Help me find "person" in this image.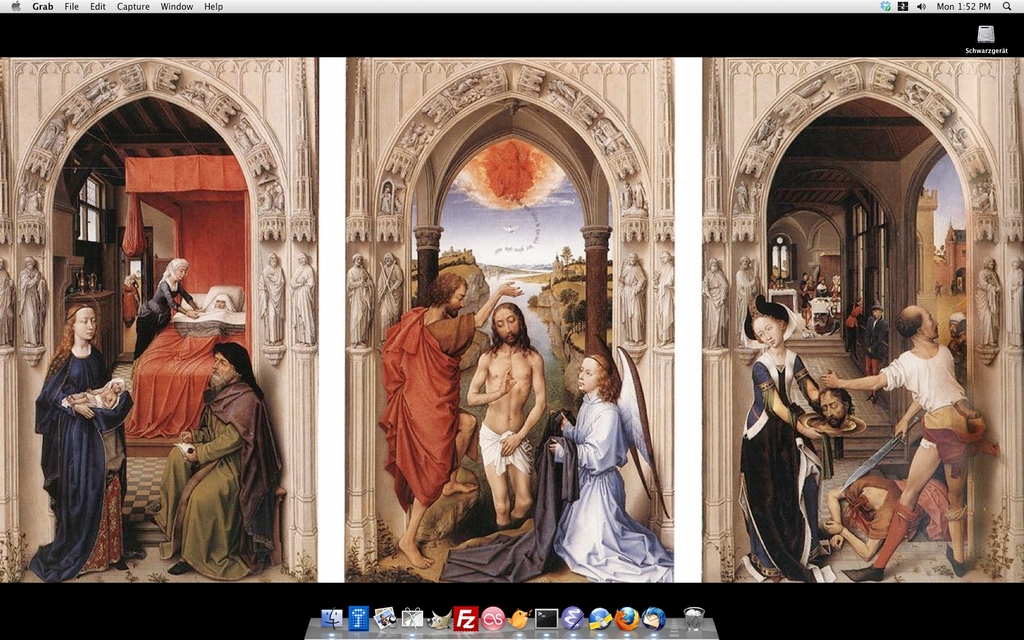
Found it: bbox=(260, 255, 289, 340).
